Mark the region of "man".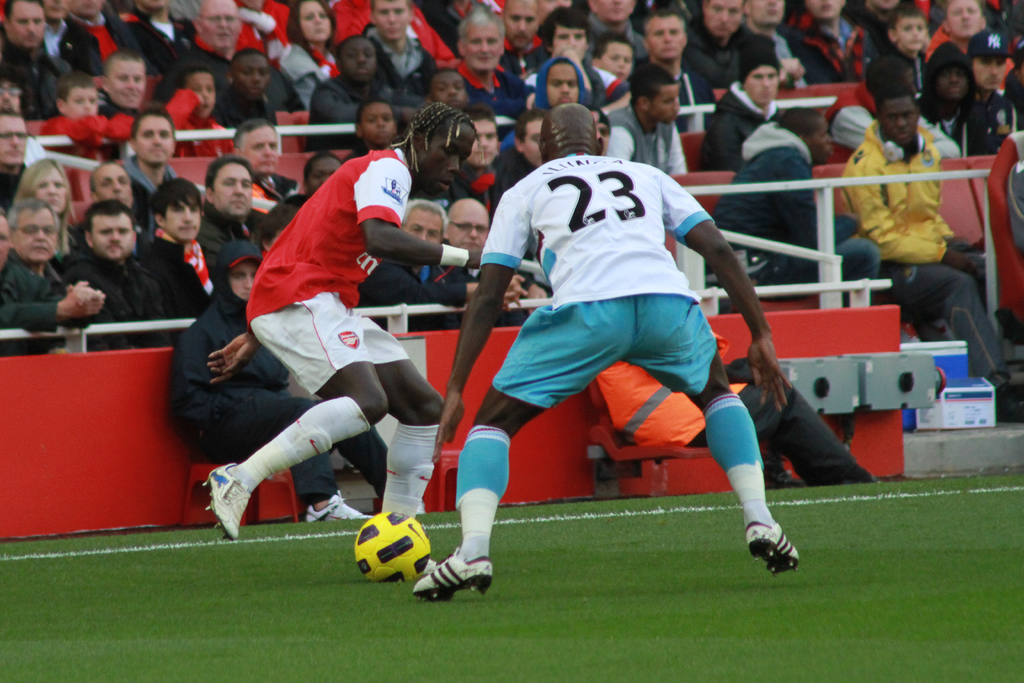
Region: BBox(743, 0, 848, 97).
